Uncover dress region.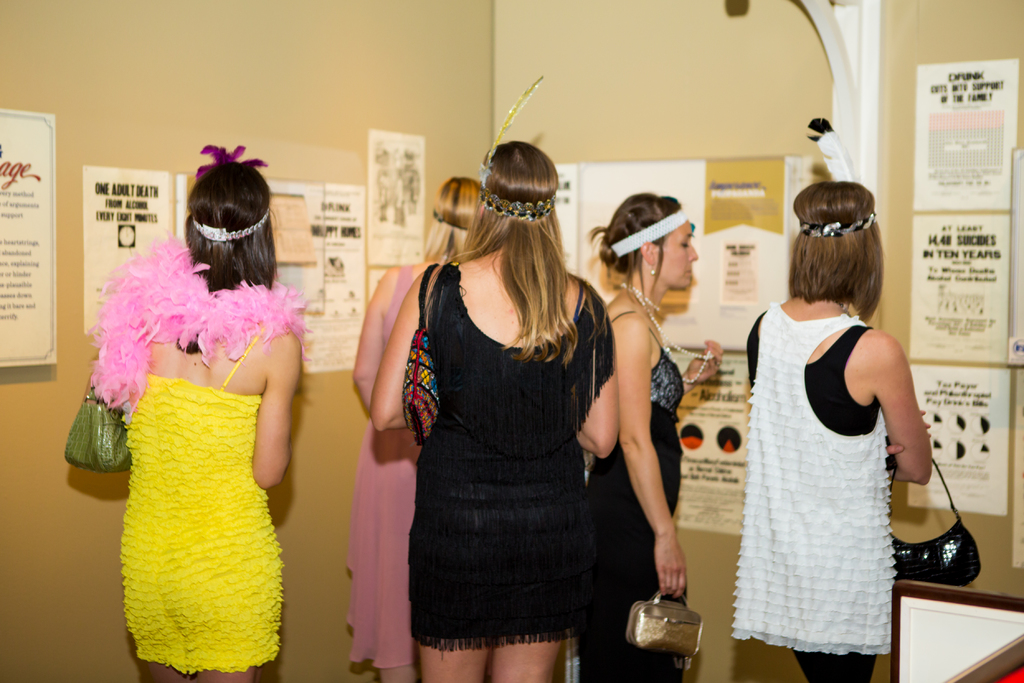
Uncovered: {"x1": 577, "y1": 312, "x2": 684, "y2": 682}.
